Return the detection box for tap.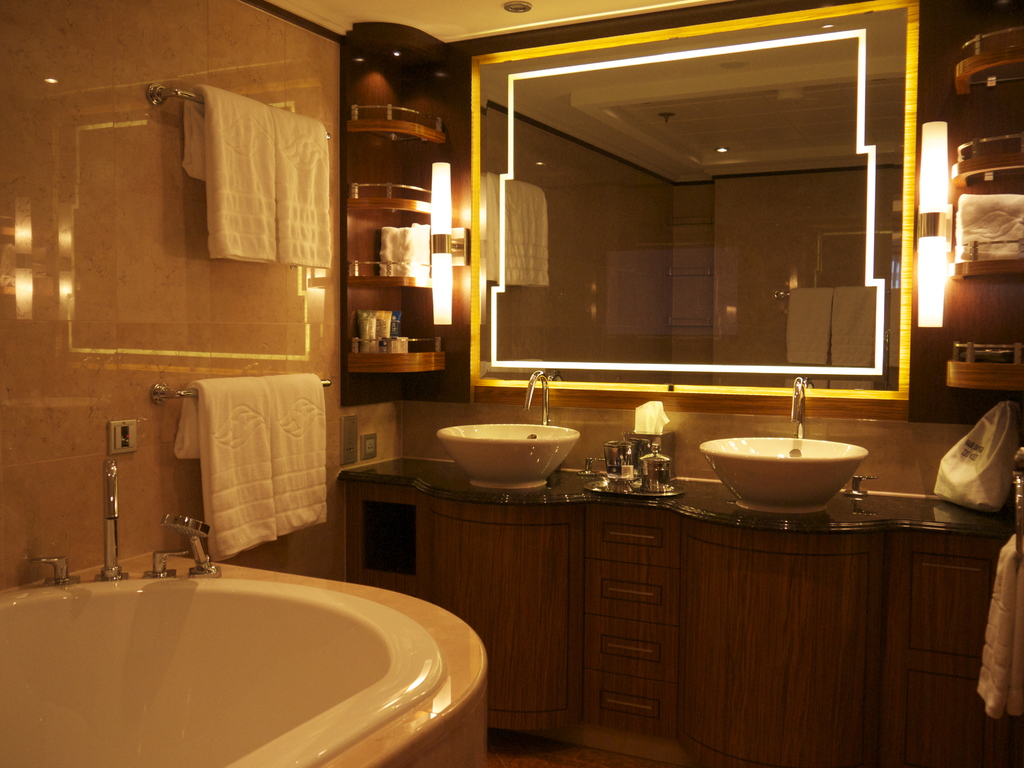
{"x1": 524, "y1": 366, "x2": 551, "y2": 428}.
